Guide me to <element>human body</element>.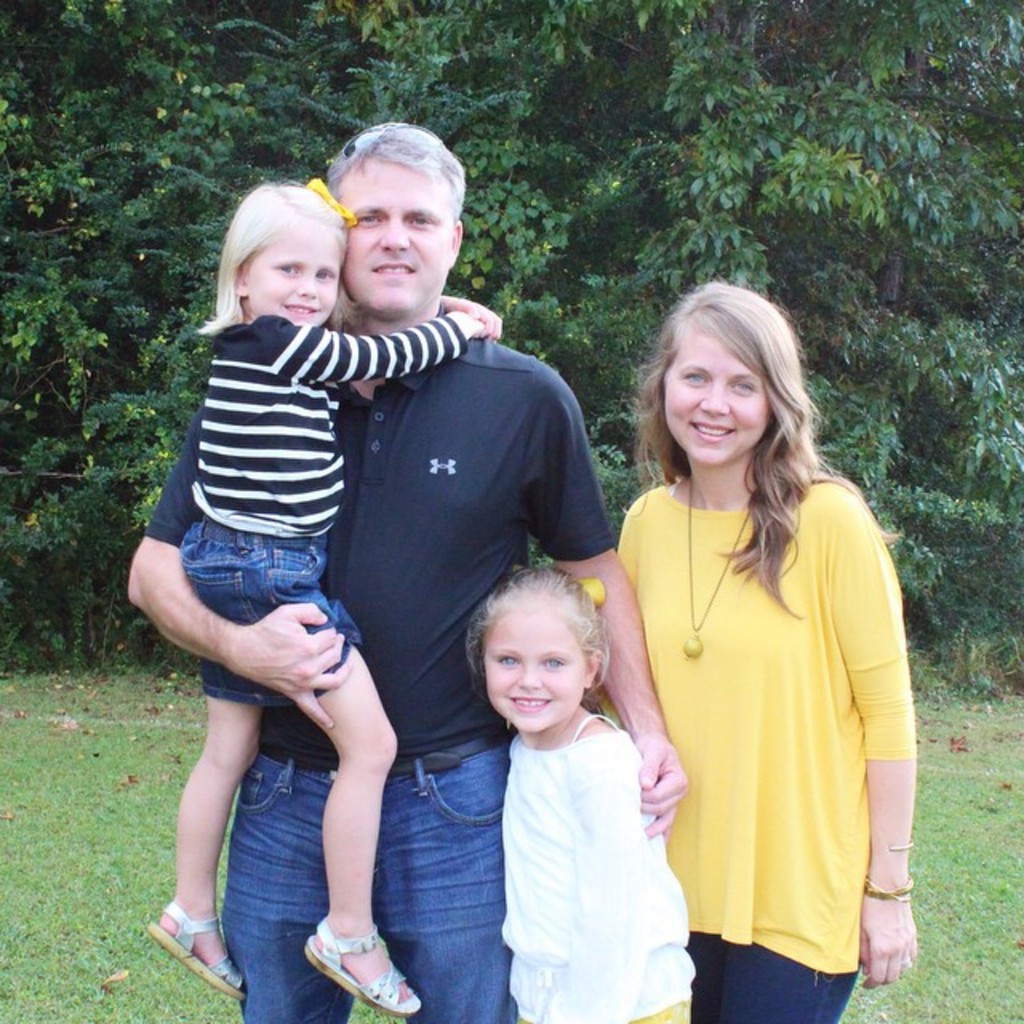
Guidance: <box>504,699,688,1022</box>.
